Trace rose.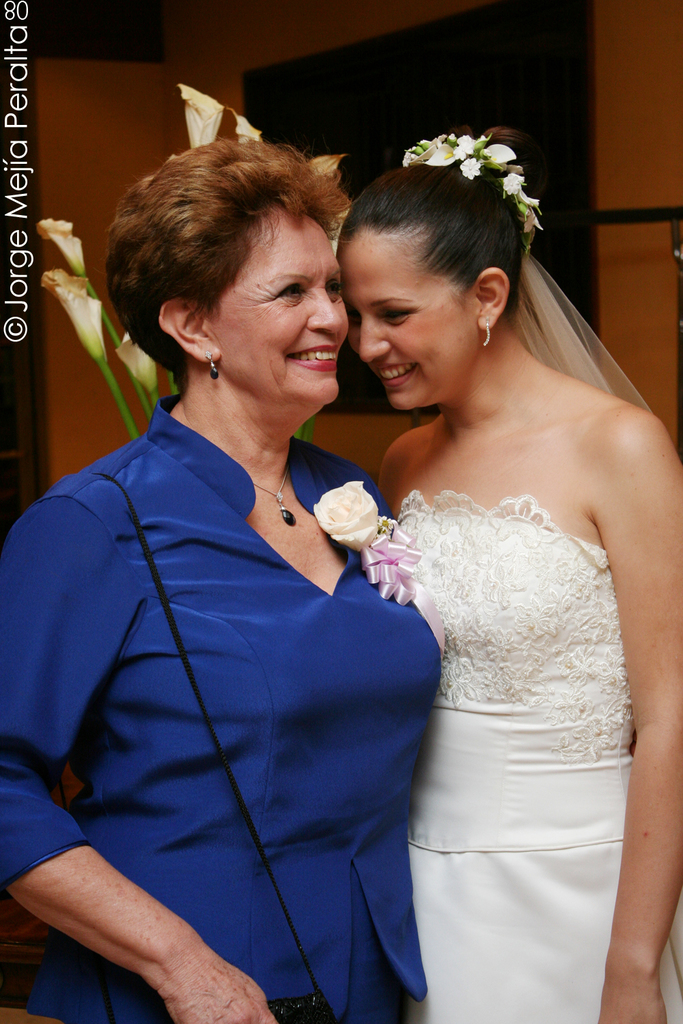
Traced to bbox=[310, 483, 380, 555].
